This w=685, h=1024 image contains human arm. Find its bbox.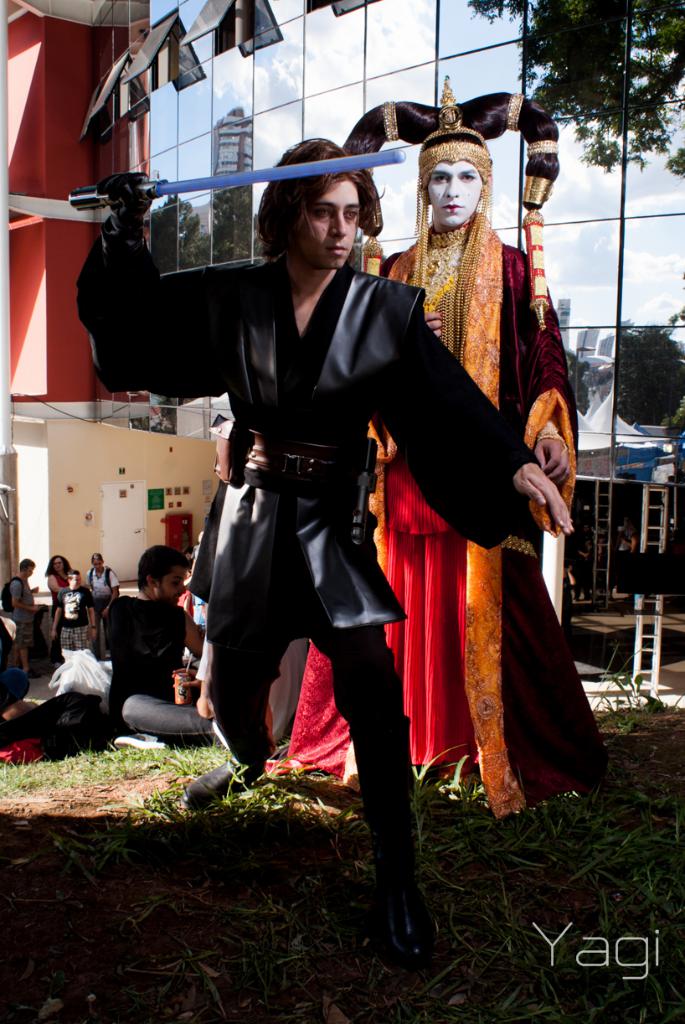
locate(44, 573, 62, 591).
